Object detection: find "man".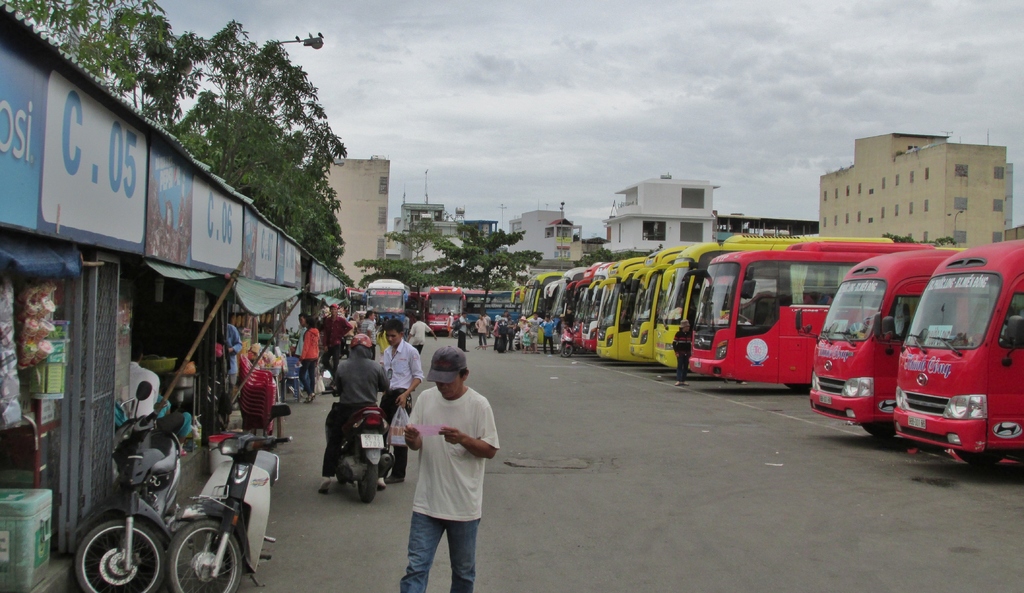
x1=475 y1=313 x2=487 y2=346.
